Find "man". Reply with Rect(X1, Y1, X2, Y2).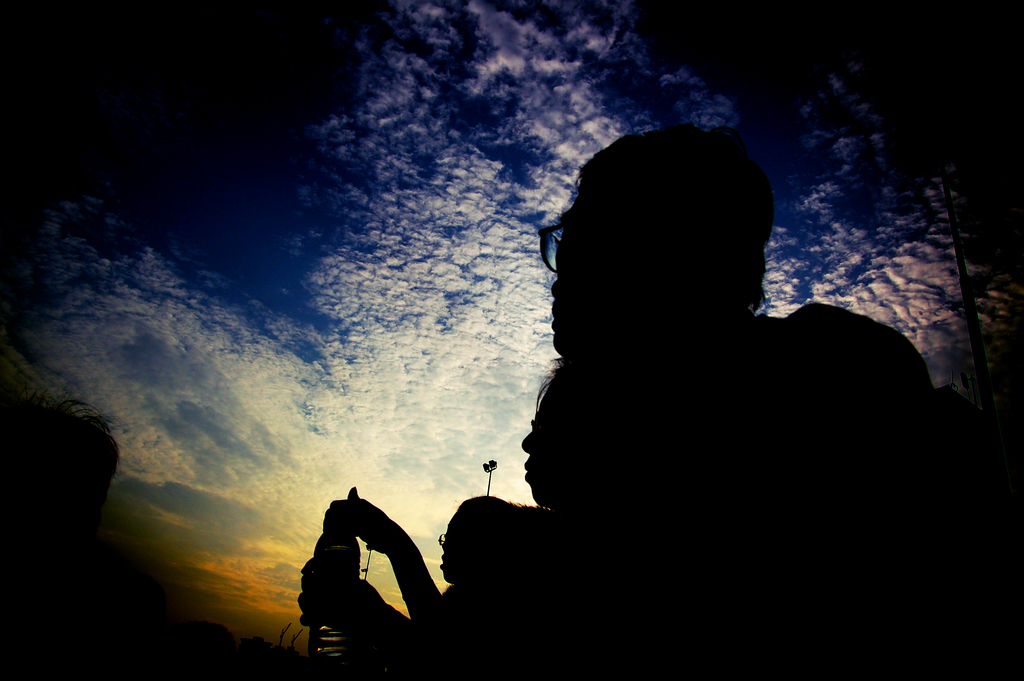
Rect(455, 118, 977, 652).
